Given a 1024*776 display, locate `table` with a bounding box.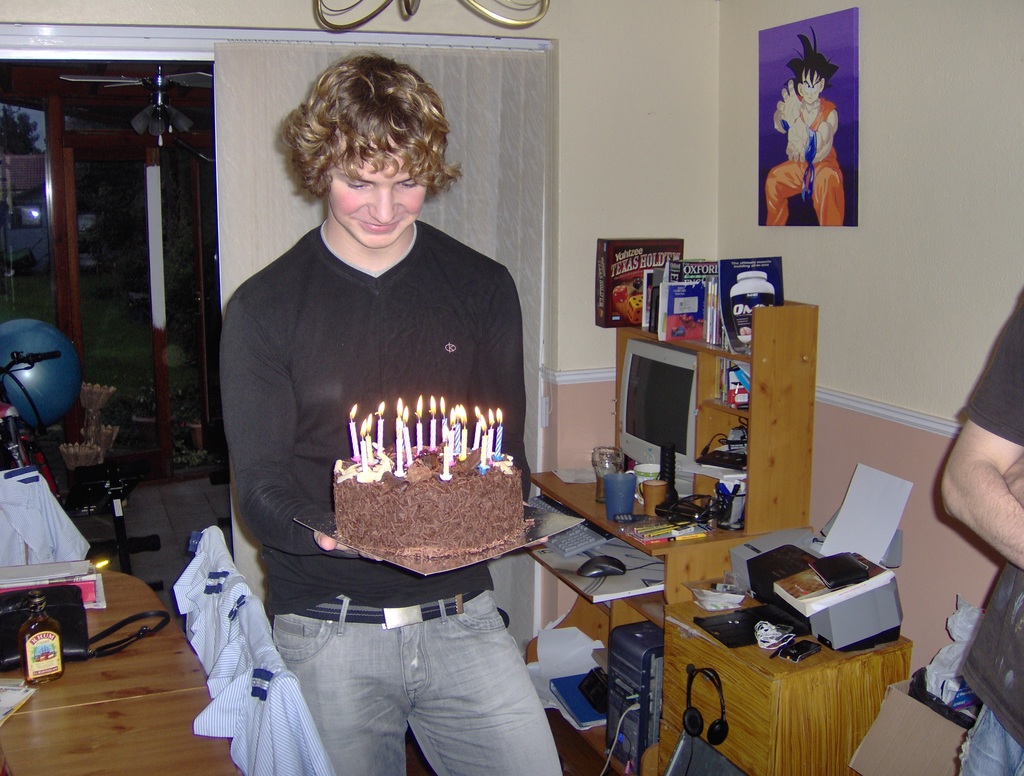
Located: [left=664, top=587, right=914, bottom=775].
